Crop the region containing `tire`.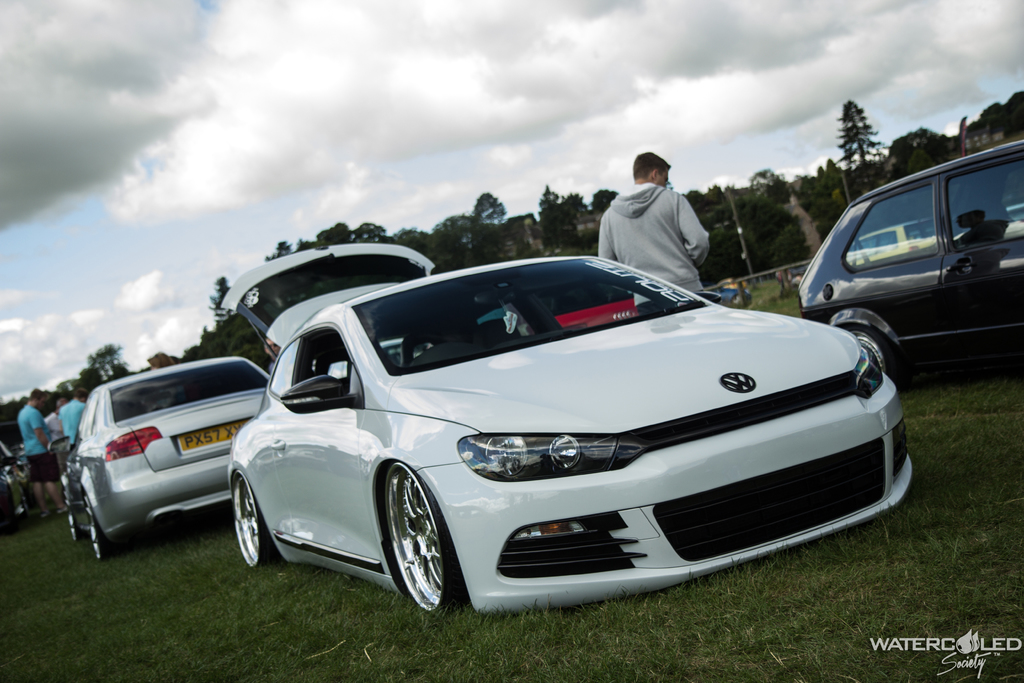
Crop region: select_region(368, 459, 467, 624).
